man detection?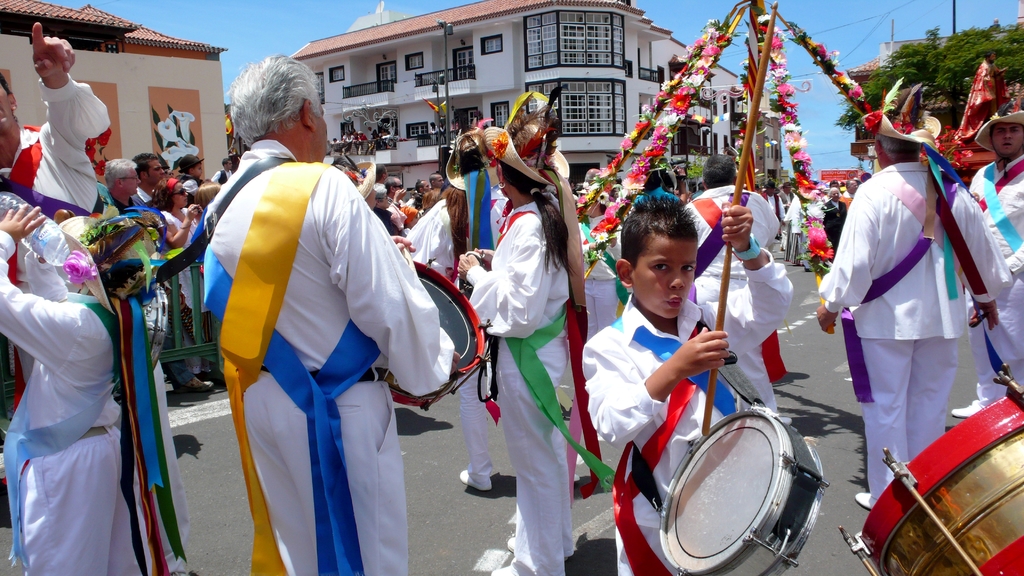
[842, 178, 861, 207]
